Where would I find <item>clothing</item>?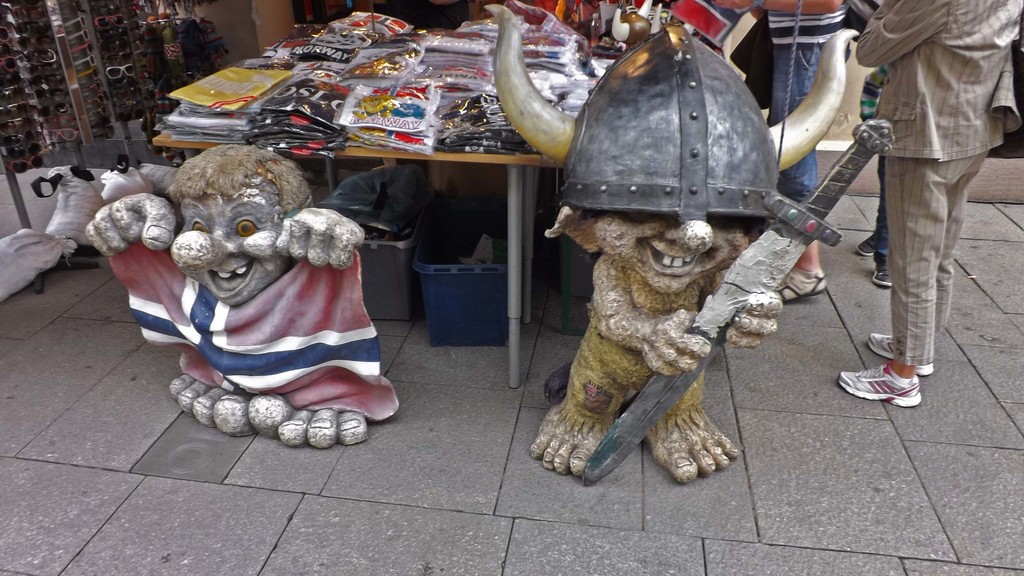
At x1=861, y1=68, x2=892, y2=260.
